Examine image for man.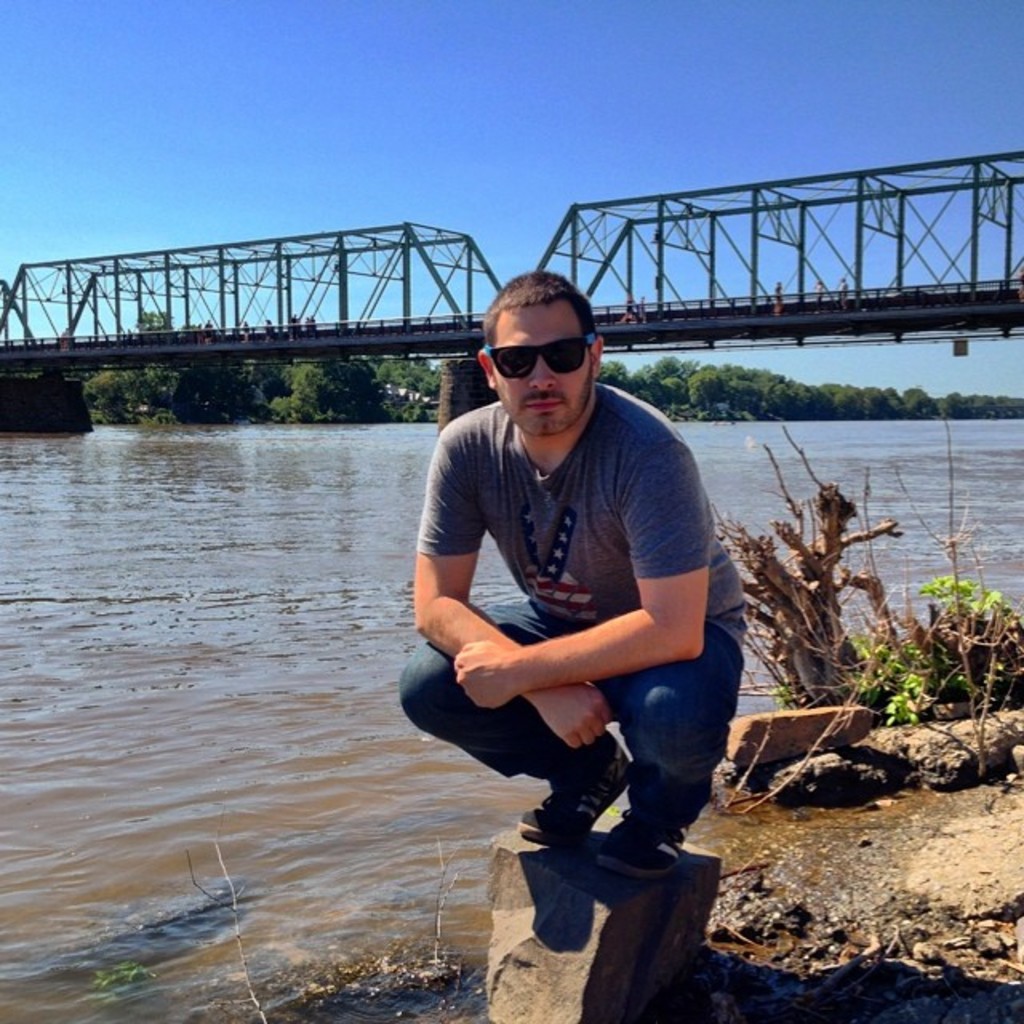
Examination result: BBox(395, 251, 749, 939).
